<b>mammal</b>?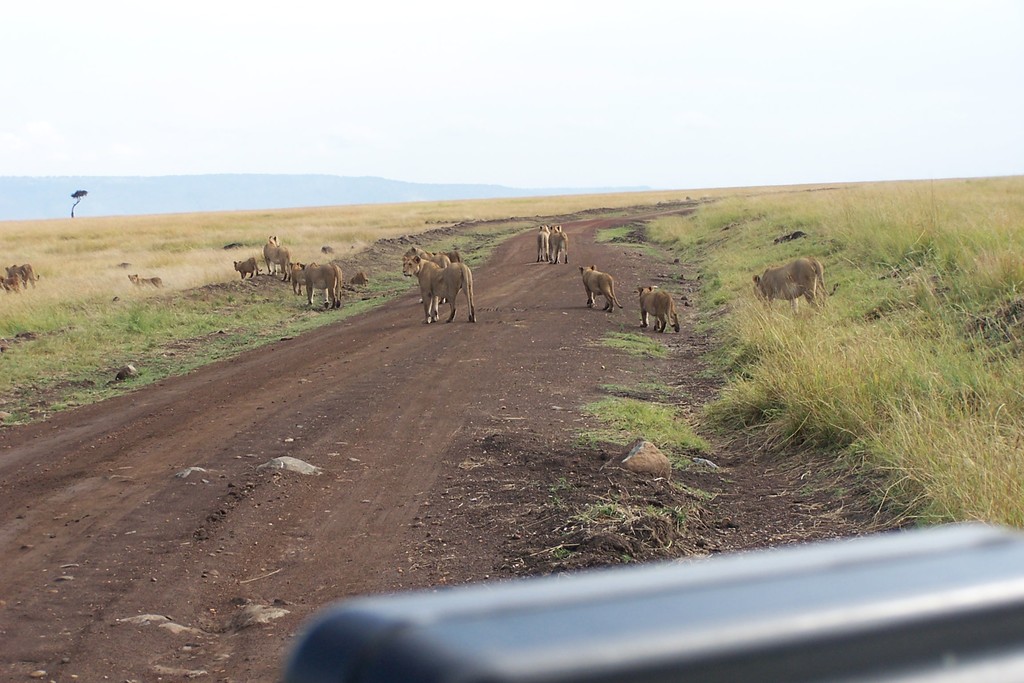
crop(547, 222, 570, 261)
